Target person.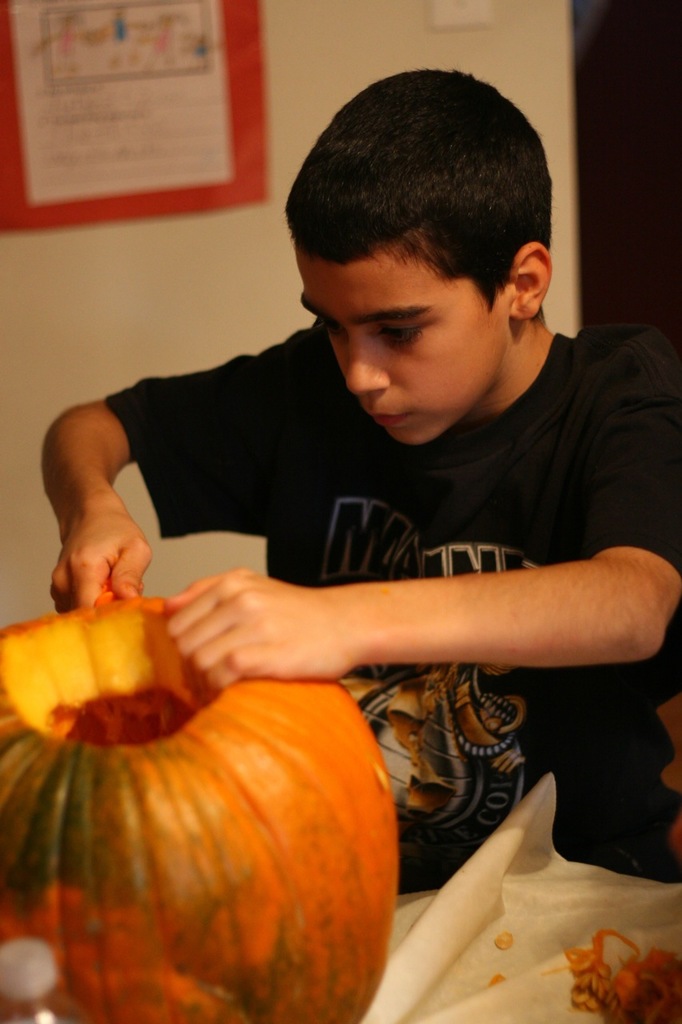
Target region: [left=51, top=64, right=681, bottom=895].
